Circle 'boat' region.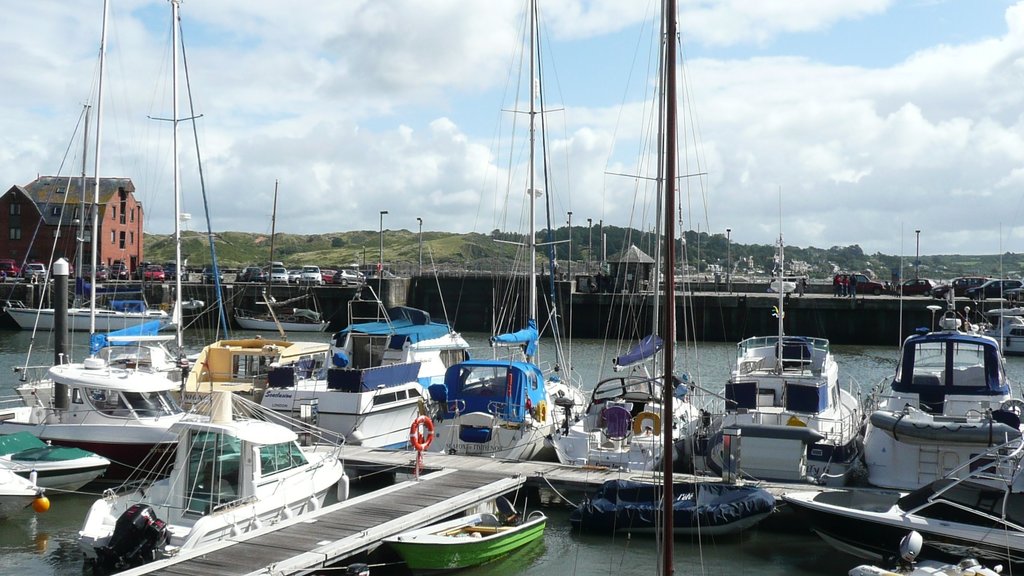
Region: locate(263, 296, 473, 448).
